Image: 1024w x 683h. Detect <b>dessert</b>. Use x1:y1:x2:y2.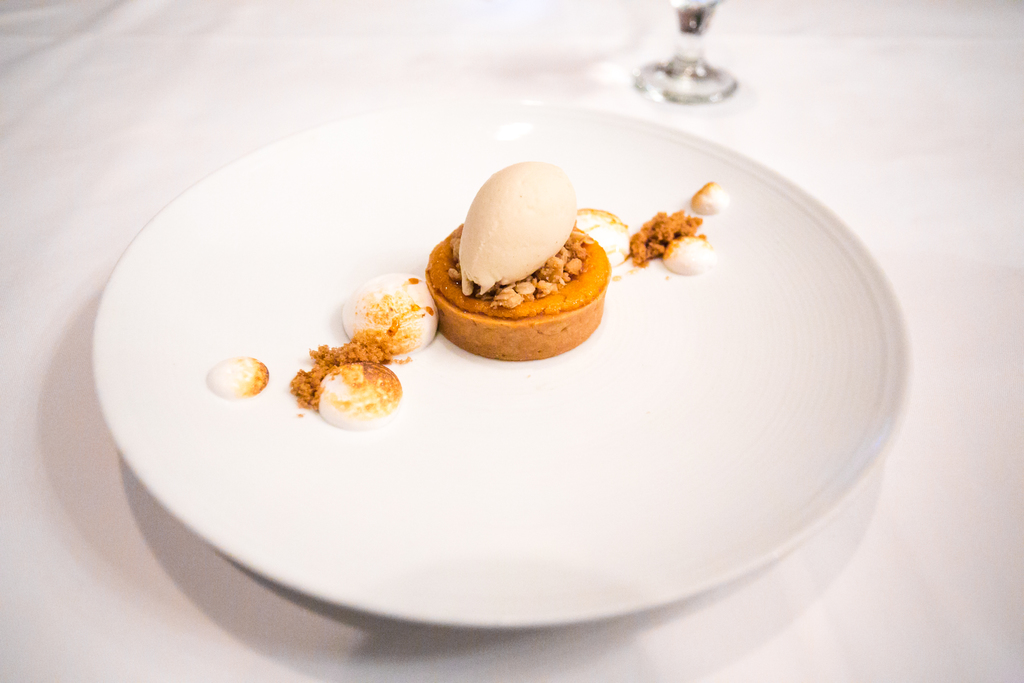
686:179:724:208.
